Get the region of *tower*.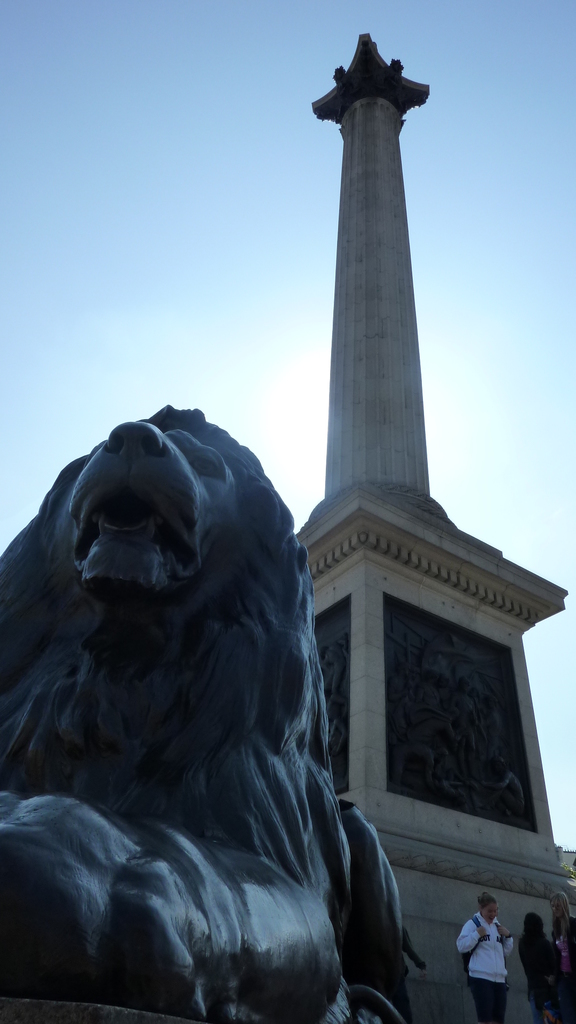
<bbox>294, 32, 575, 1019</bbox>.
